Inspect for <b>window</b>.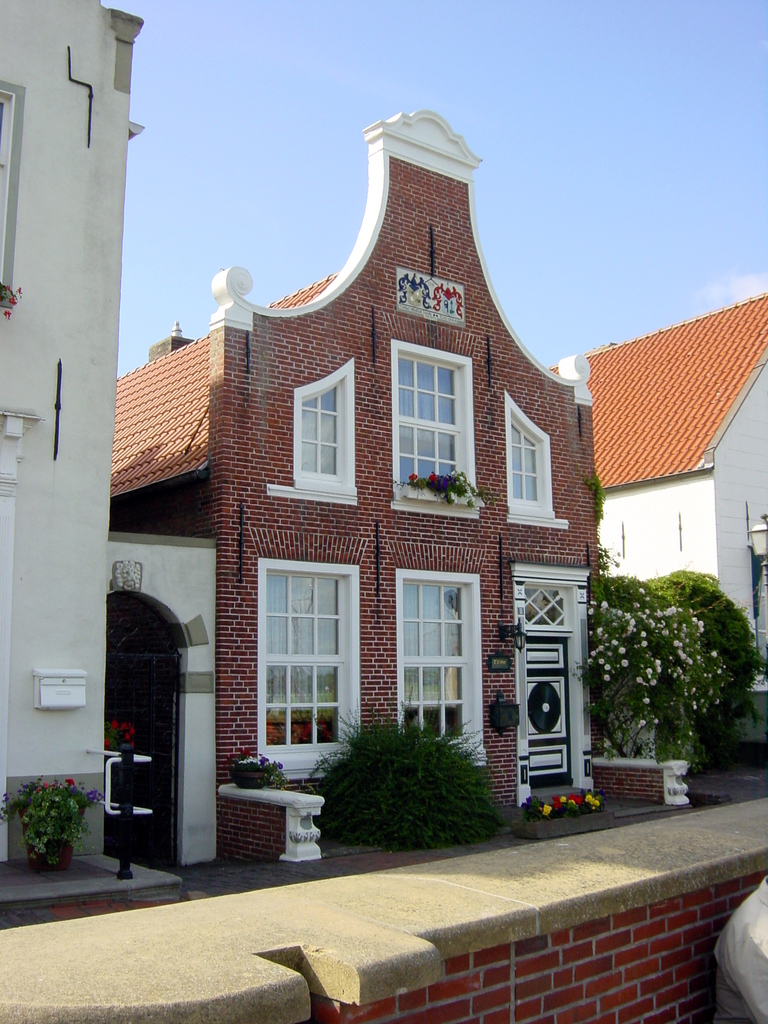
Inspection: Rect(387, 339, 476, 507).
